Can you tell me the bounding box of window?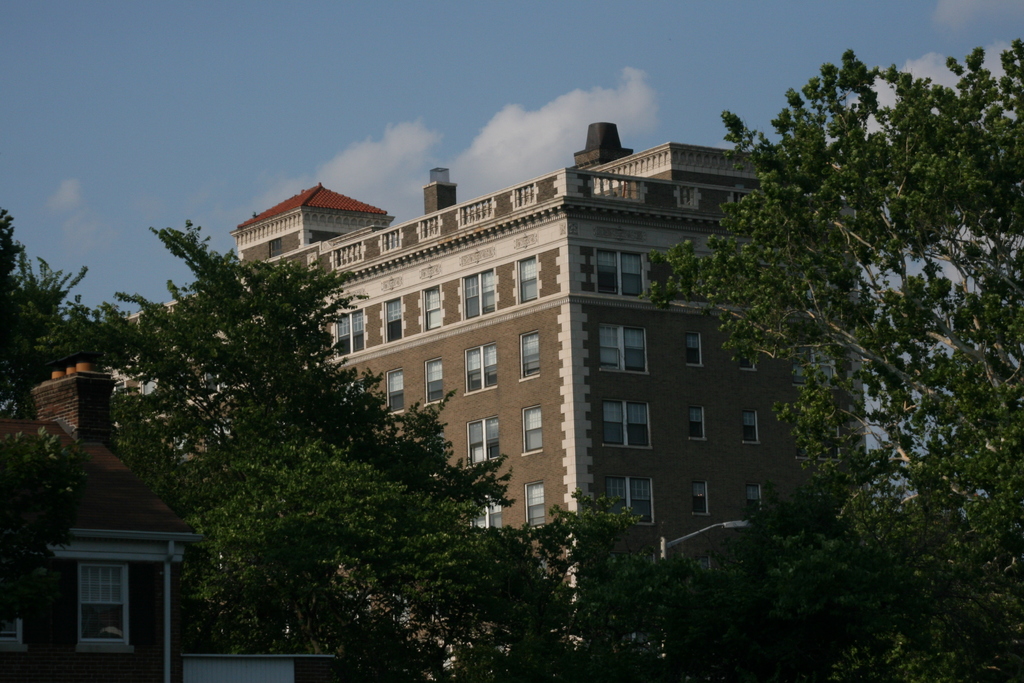
pyautogui.locateOnScreen(526, 477, 545, 530).
